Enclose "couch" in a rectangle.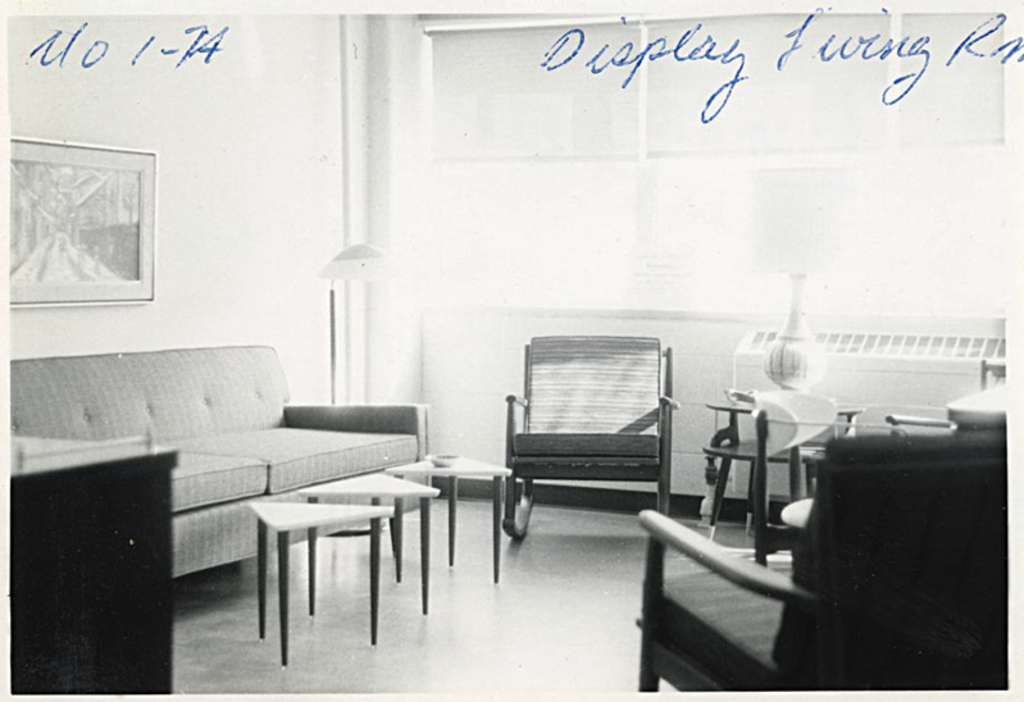
box(9, 329, 464, 610).
